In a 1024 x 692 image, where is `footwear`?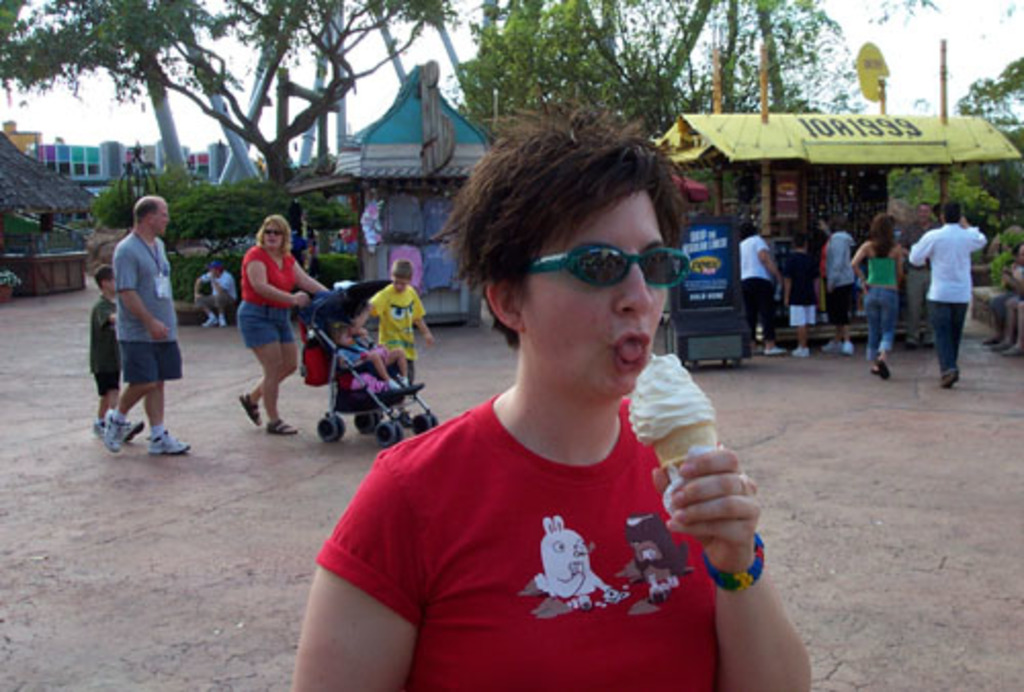
(240, 391, 256, 426).
